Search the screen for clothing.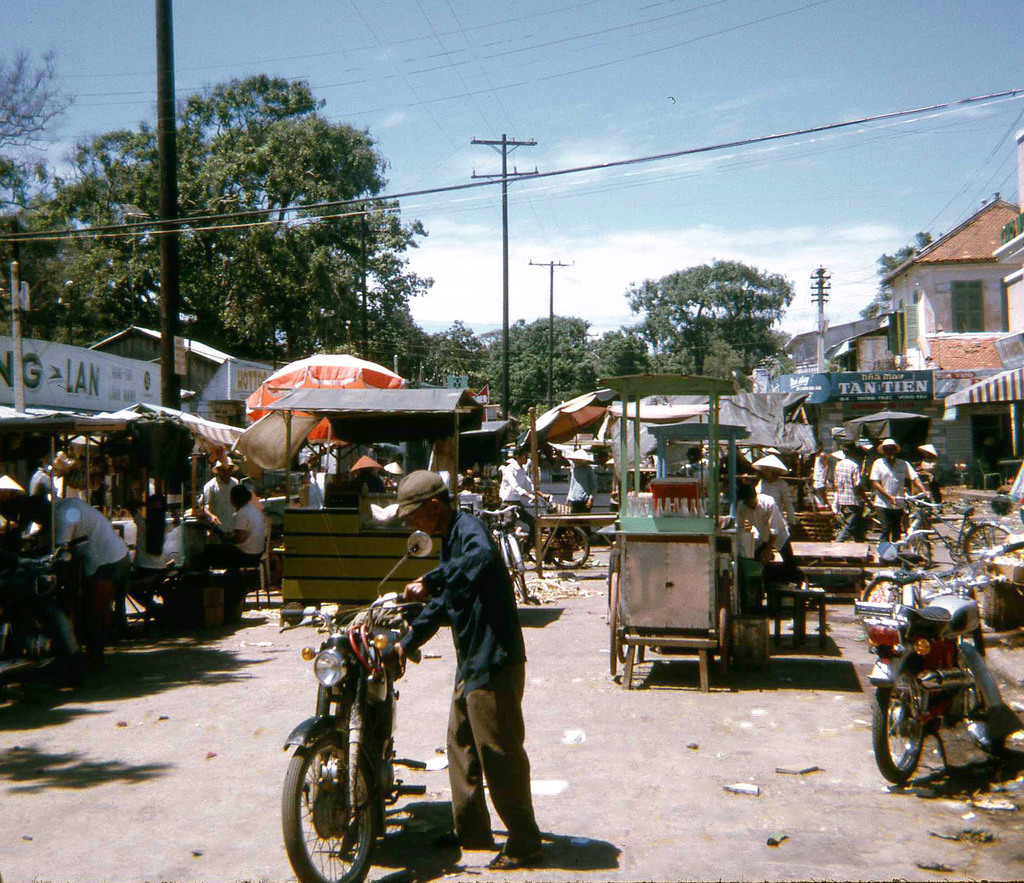
Found at [445, 662, 543, 855].
